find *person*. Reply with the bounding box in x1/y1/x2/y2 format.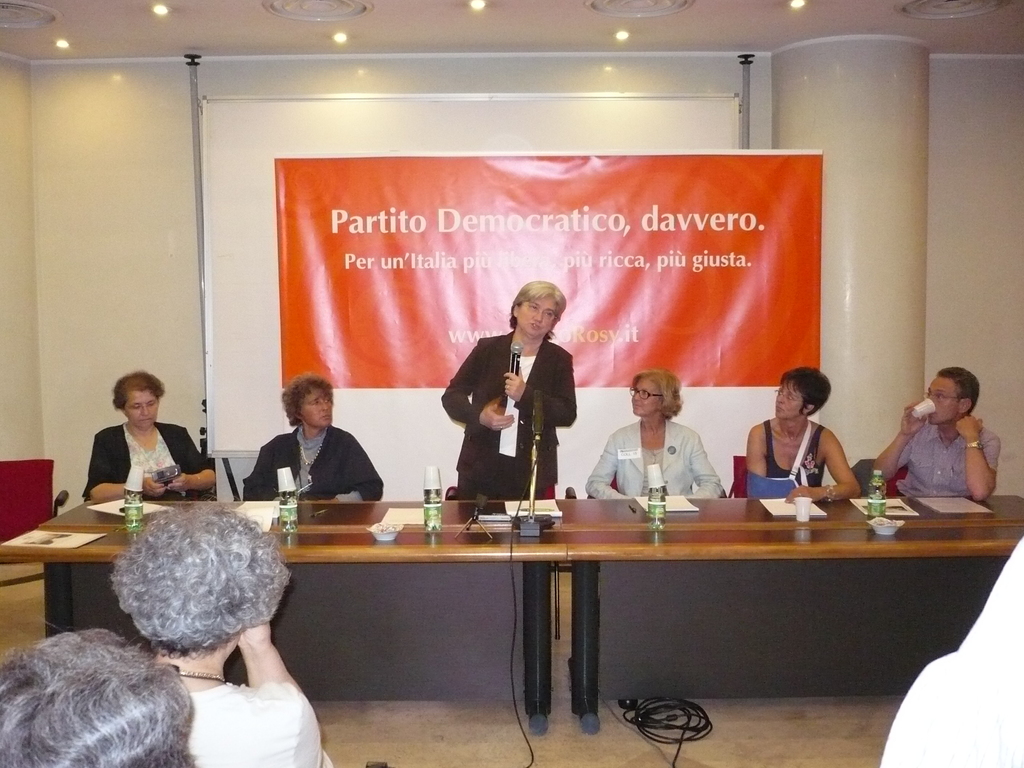
881/541/1023/767.
